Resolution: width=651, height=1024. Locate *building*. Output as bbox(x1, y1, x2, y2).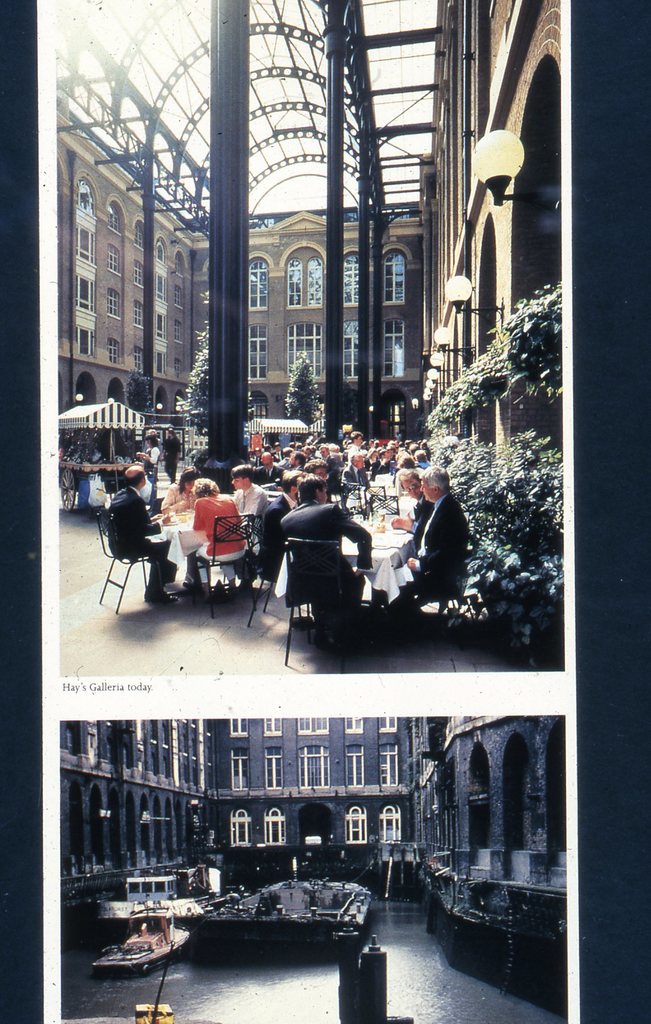
bbox(58, 1, 563, 463).
